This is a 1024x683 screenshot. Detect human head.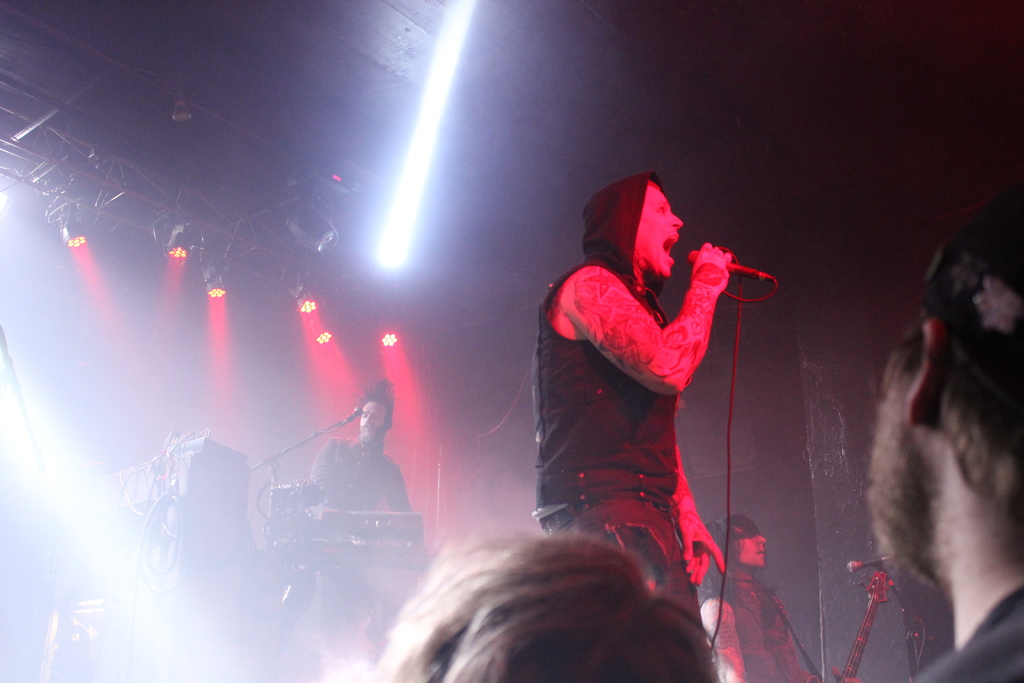
locate(869, 231, 1023, 564).
